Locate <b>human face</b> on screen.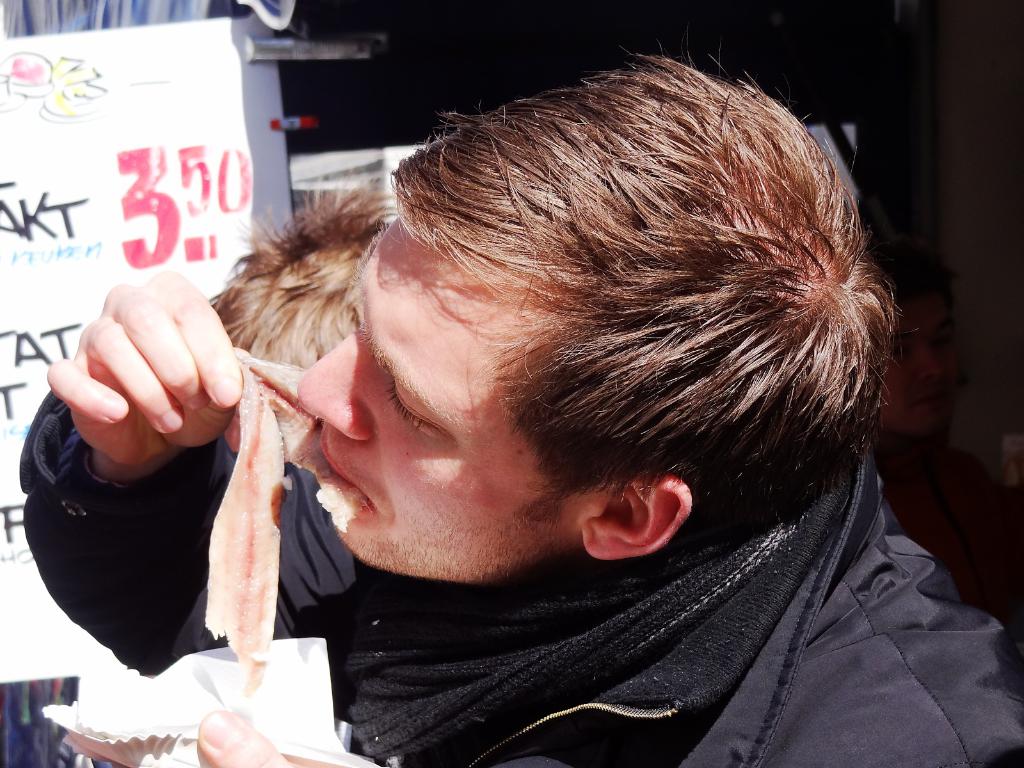
On screen at detection(294, 220, 576, 582).
